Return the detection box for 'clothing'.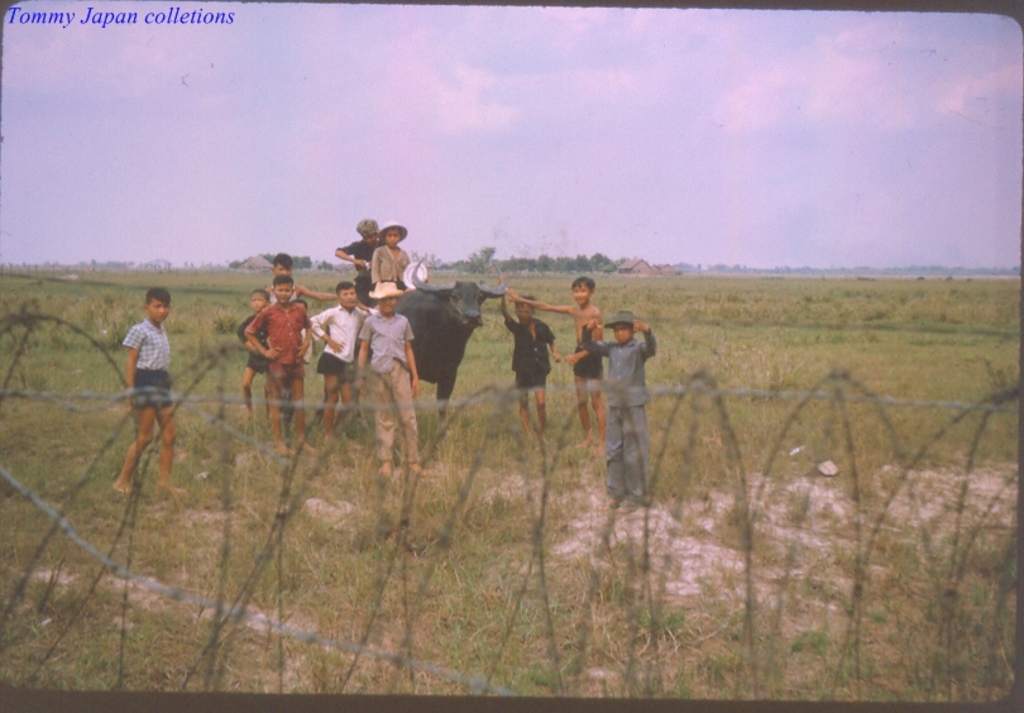
267/284/300/303.
